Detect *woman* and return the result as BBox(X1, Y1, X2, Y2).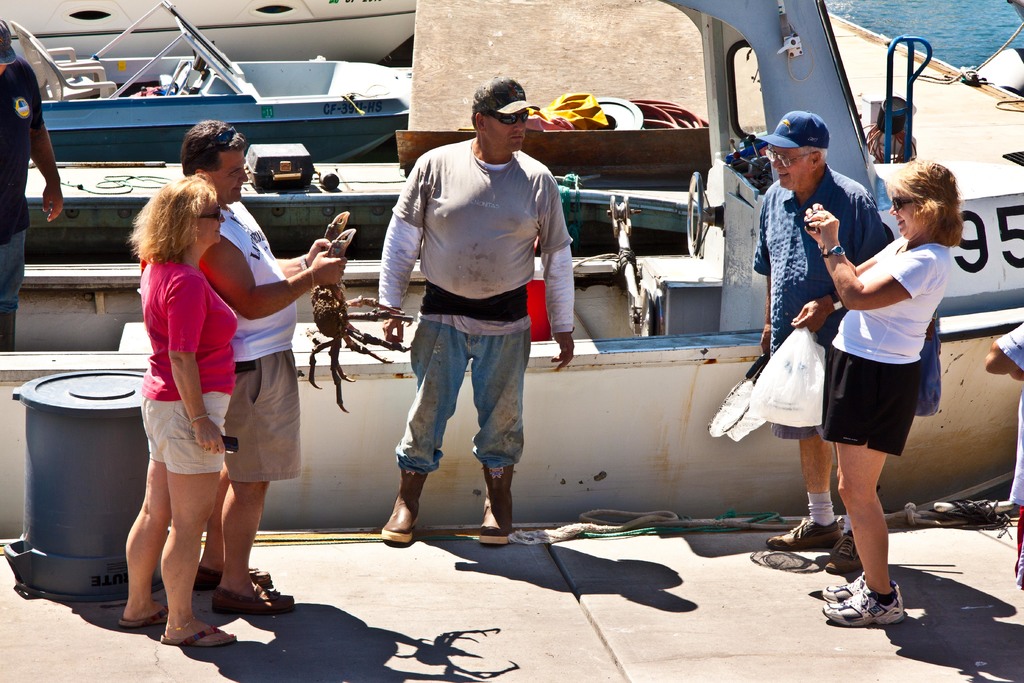
BBox(119, 173, 245, 650).
